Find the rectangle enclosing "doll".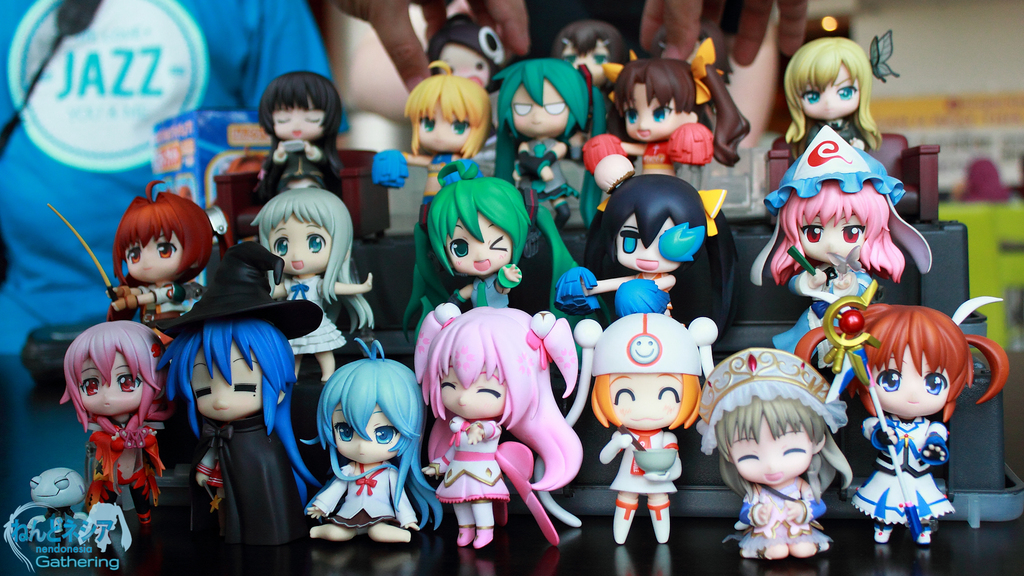
rect(406, 305, 586, 548).
